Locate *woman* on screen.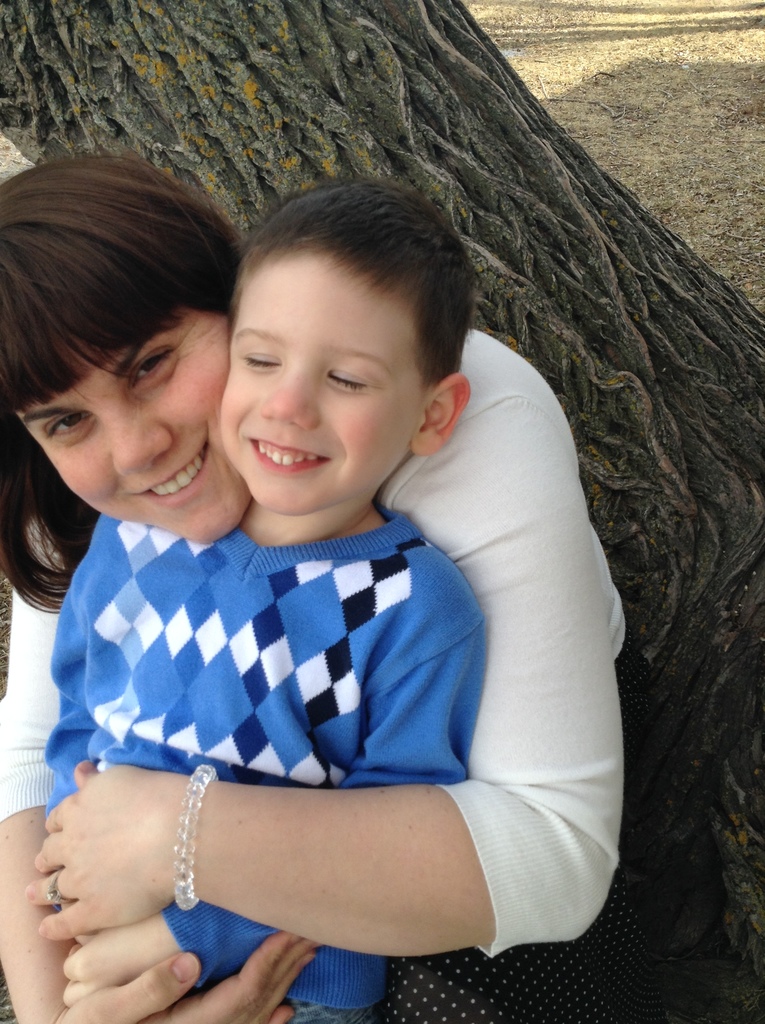
On screen at region(21, 131, 648, 1005).
